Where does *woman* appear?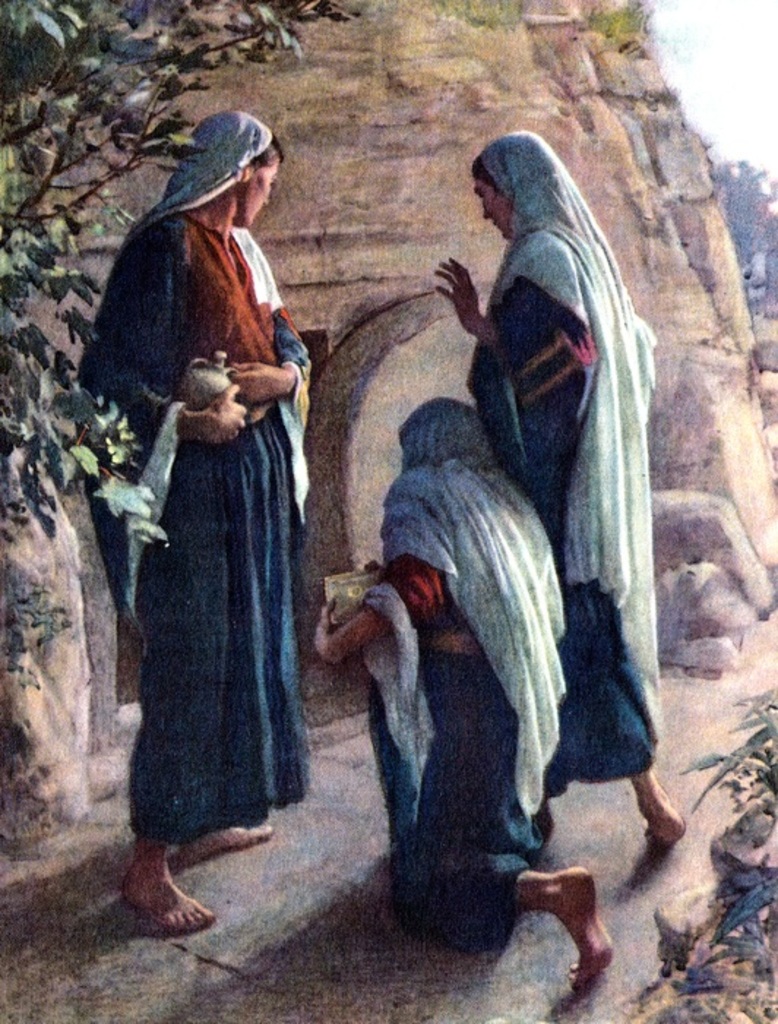
Appears at l=313, t=396, r=617, b=989.
